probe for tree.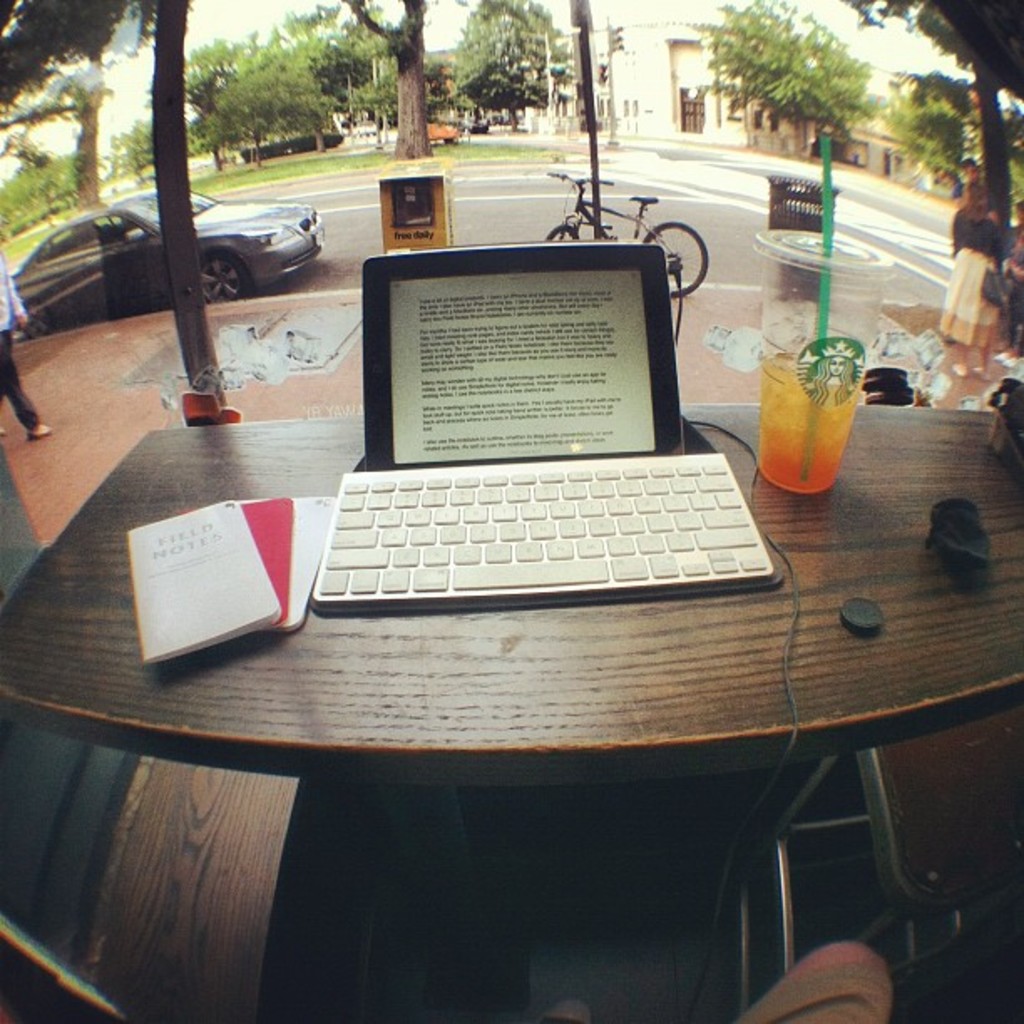
Probe result: 890,52,977,186.
